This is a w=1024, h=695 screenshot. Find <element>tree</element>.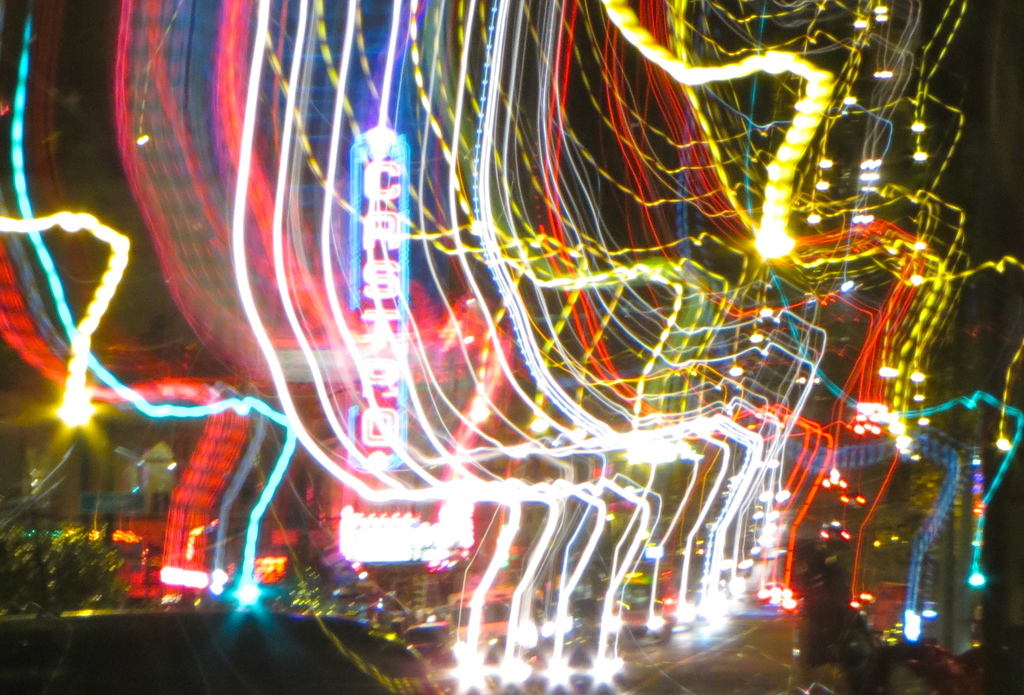
Bounding box: locate(0, 528, 134, 610).
